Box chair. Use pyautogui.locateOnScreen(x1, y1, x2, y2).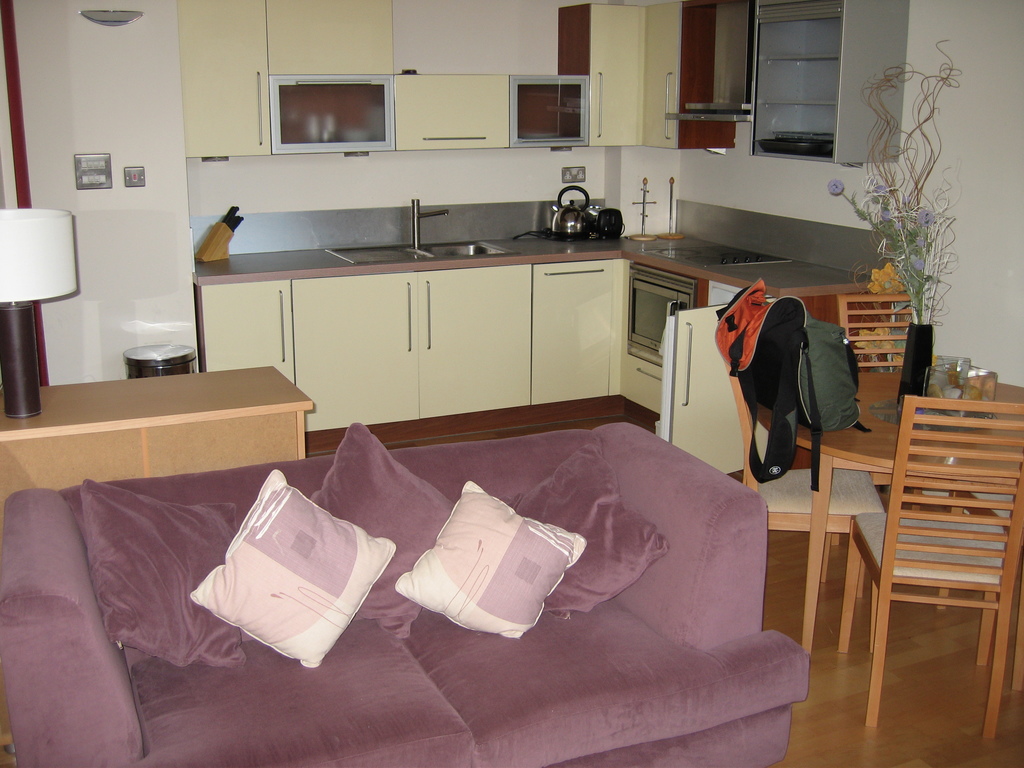
pyautogui.locateOnScreen(843, 367, 1006, 746).
